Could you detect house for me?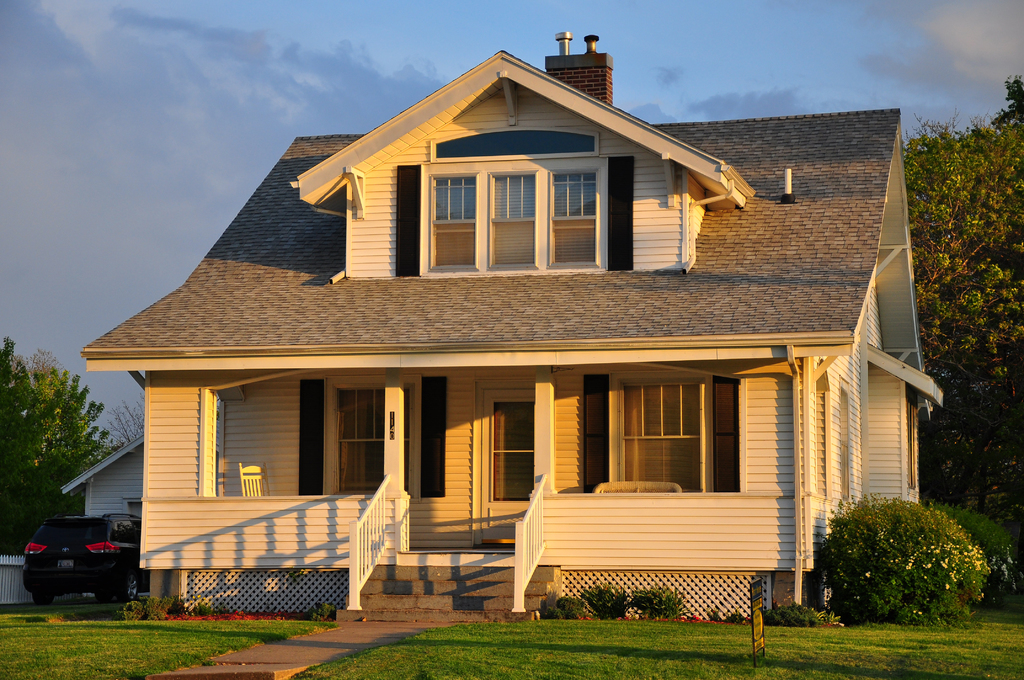
Detection result: [48, 426, 165, 624].
